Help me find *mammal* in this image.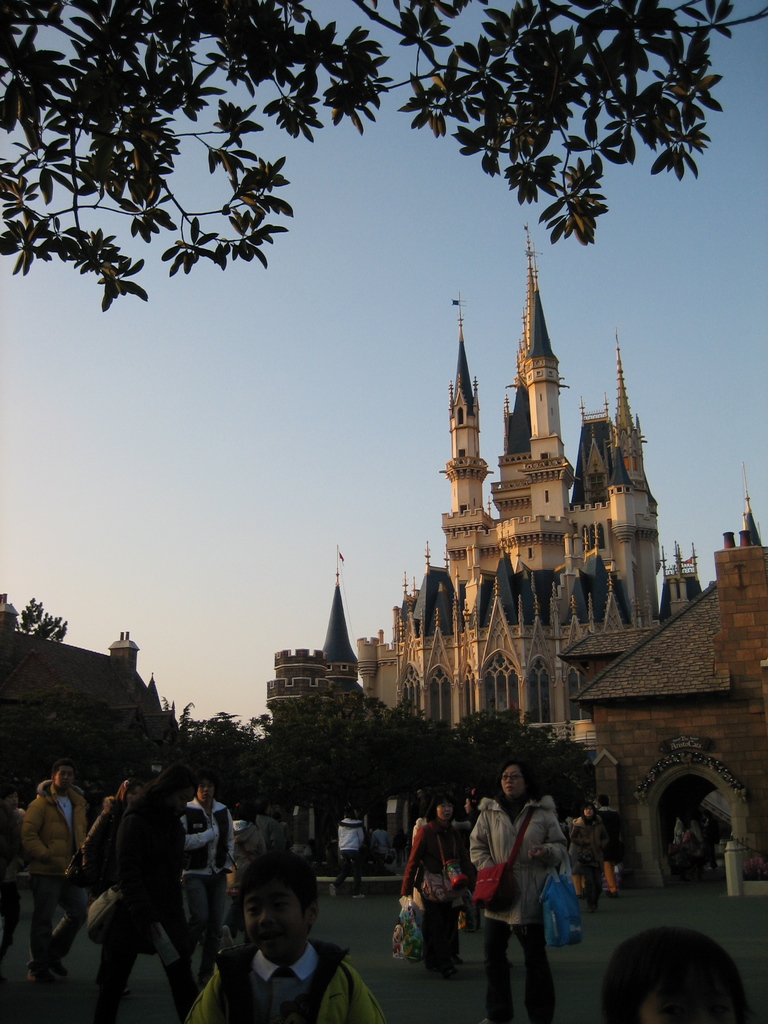
Found it: BBox(333, 808, 371, 899).
